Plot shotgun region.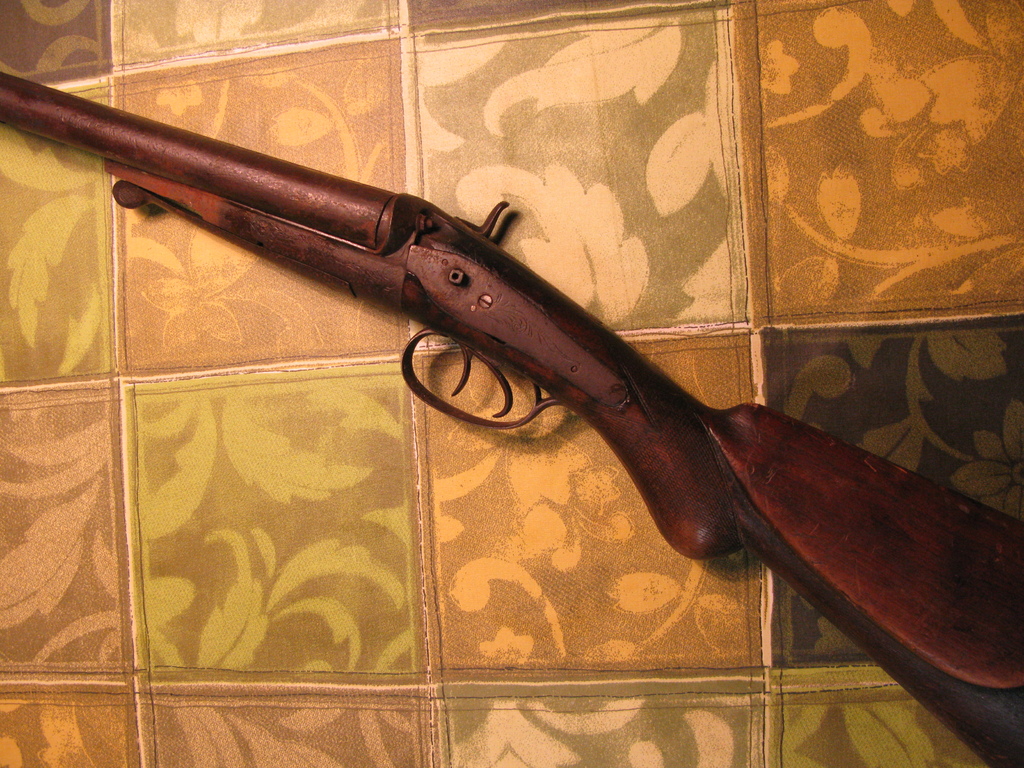
Plotted at bbox=(0, 69, 1023, 767).
